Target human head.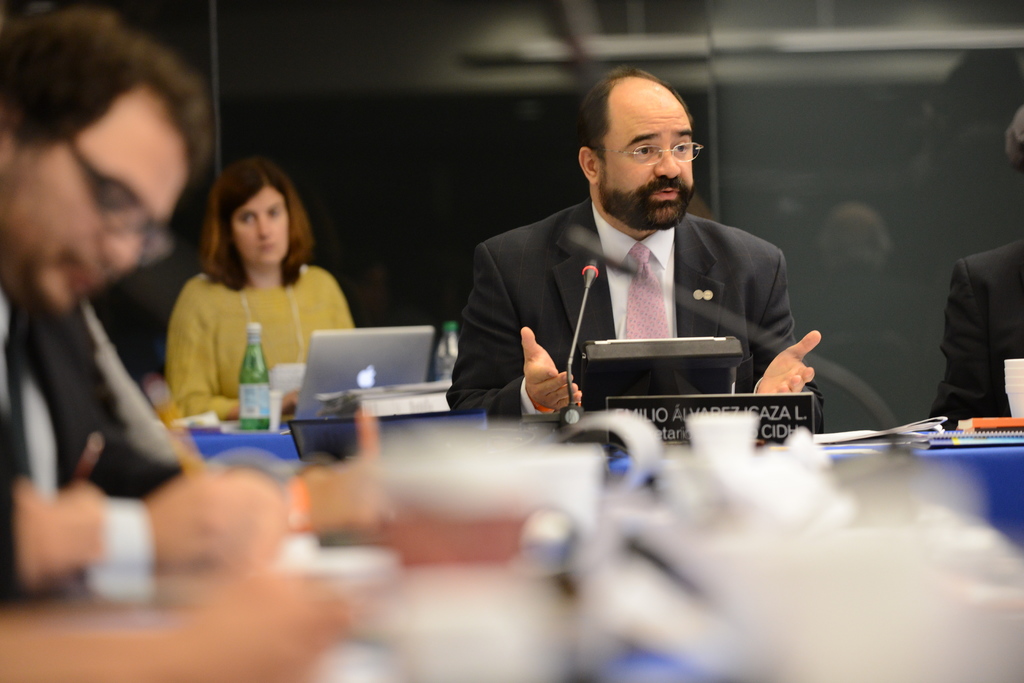
Target region: select_region(211, 157, 307, 268).
